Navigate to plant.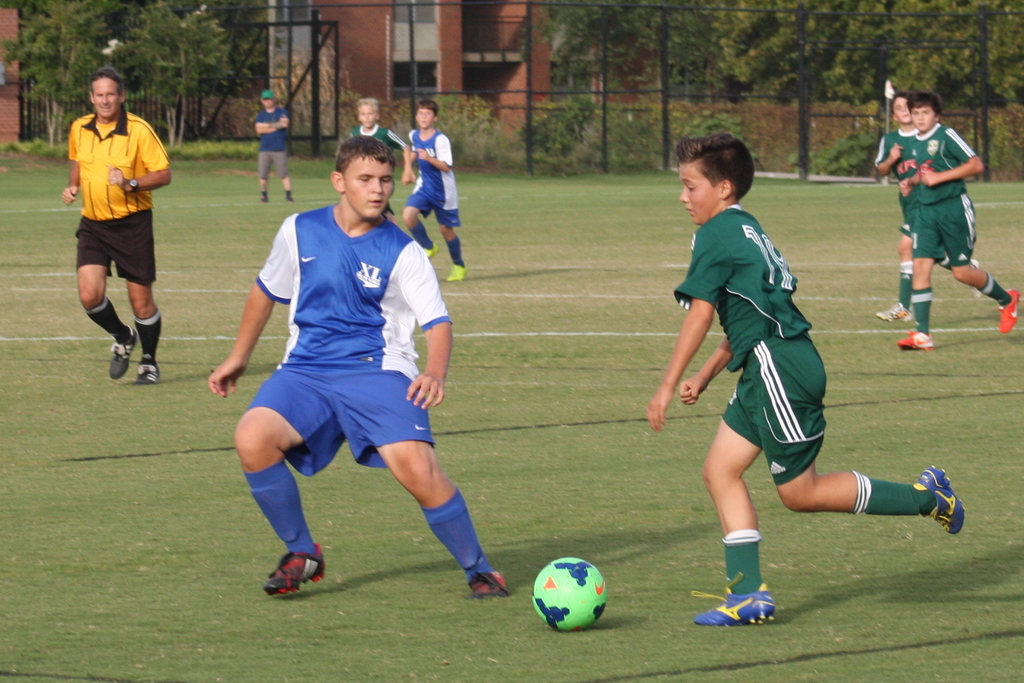
Navigation target: bbox=(784, 124, 885, 181).
